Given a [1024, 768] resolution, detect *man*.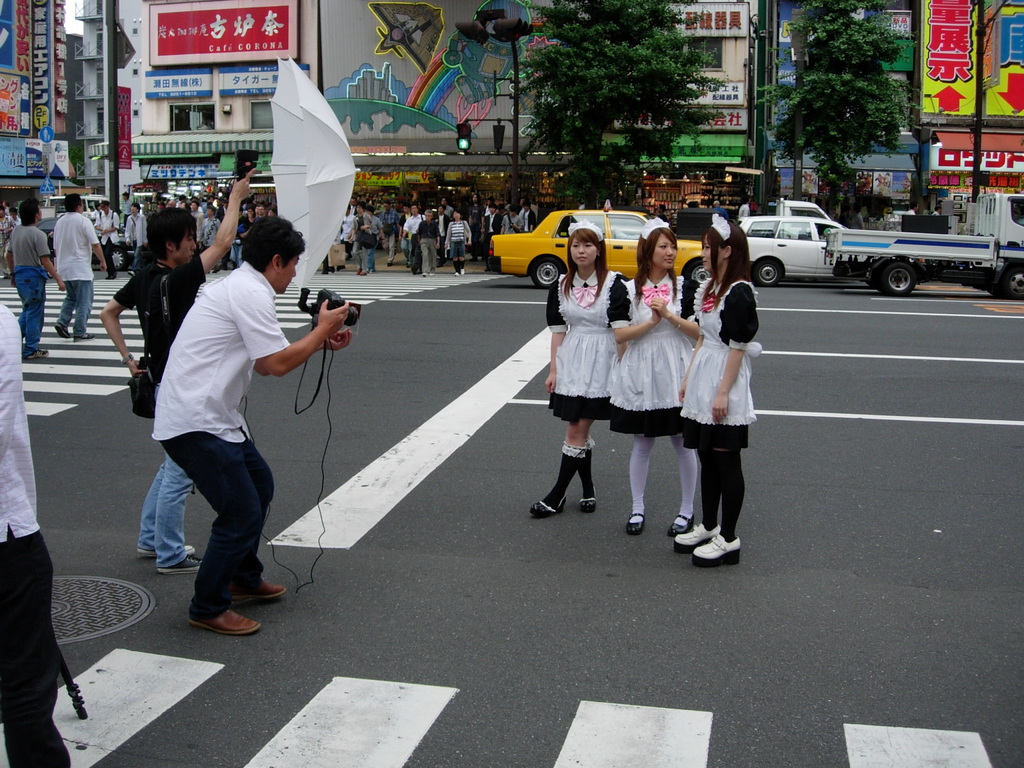
bbox=(414, 209, 443, 276).
